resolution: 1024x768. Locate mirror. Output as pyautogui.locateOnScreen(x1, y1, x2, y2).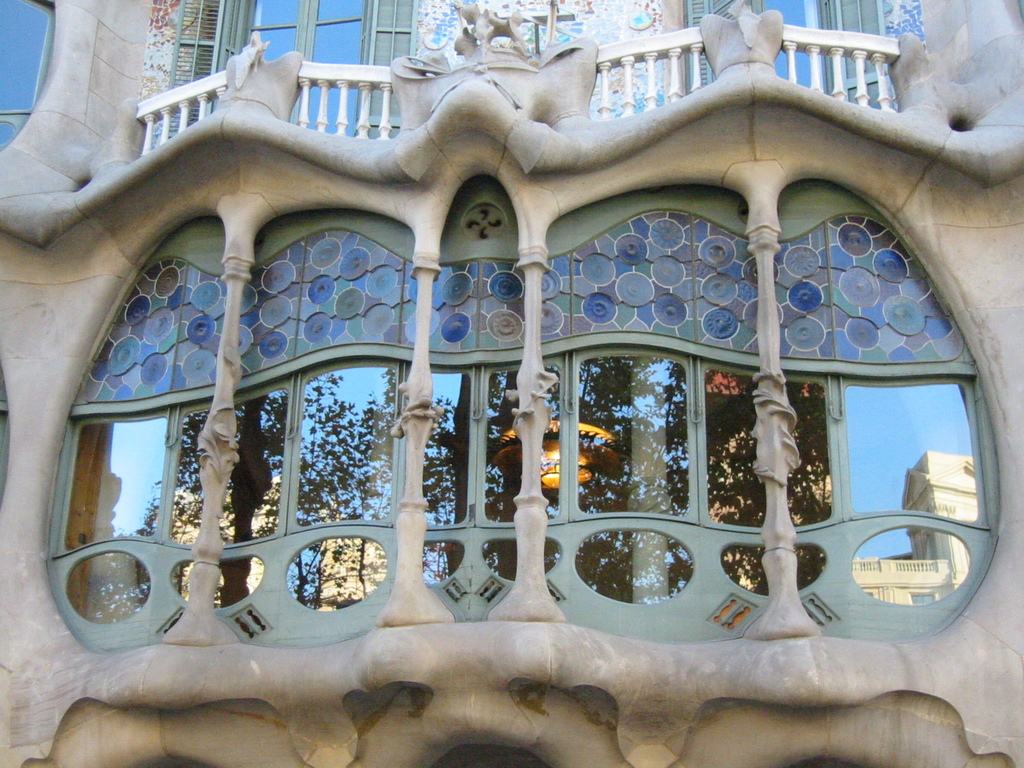
pyautogui.locateOnScreen(850, 525, 969, 606).
